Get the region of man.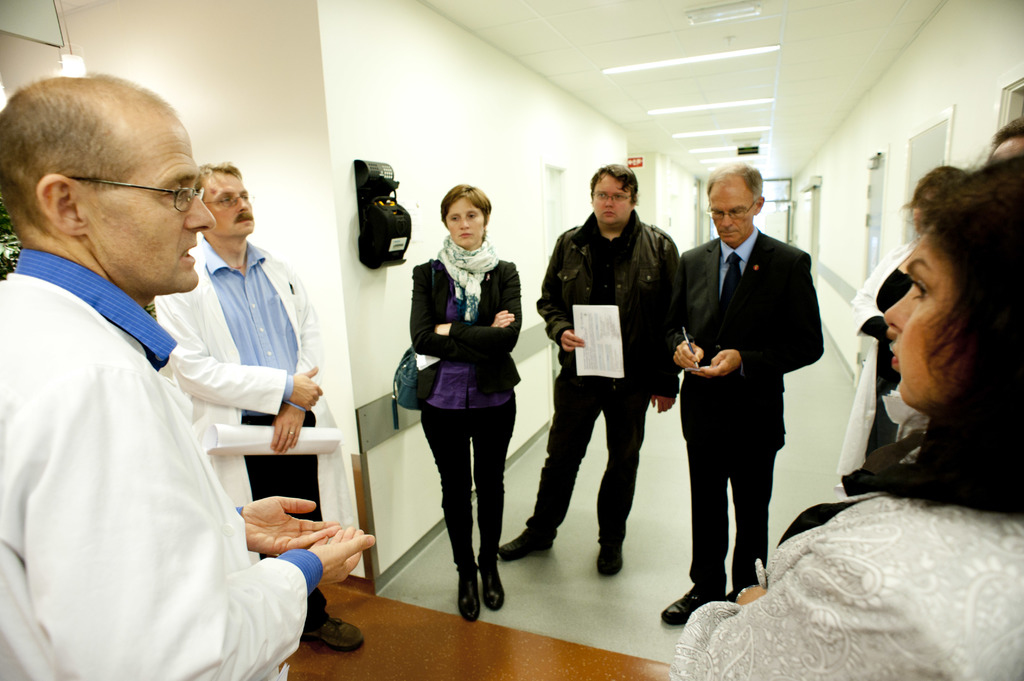
661 147 821 628.
